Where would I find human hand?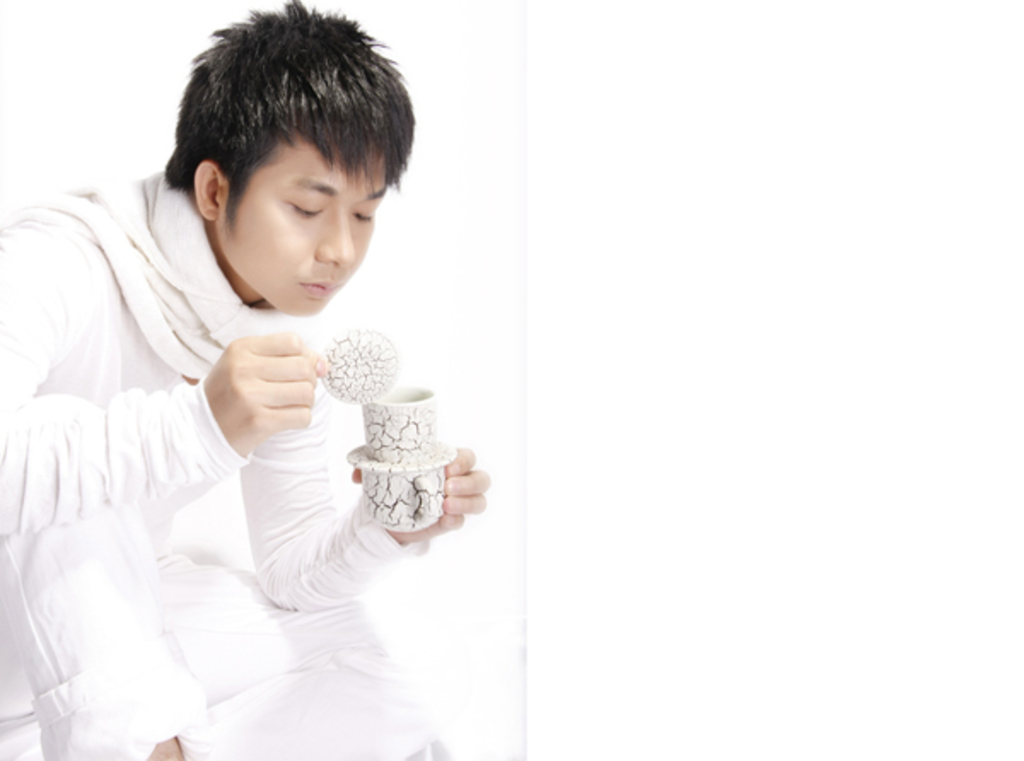
At [x1=203, y1=336, x2=319, y2=457].
